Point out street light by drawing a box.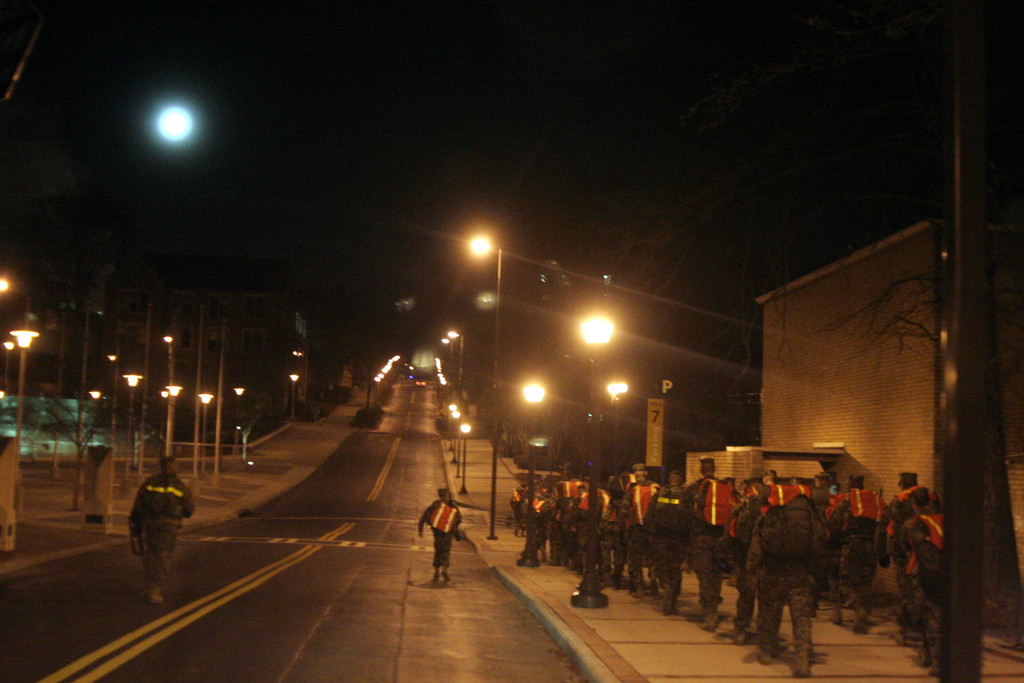
458,423,476,491.
